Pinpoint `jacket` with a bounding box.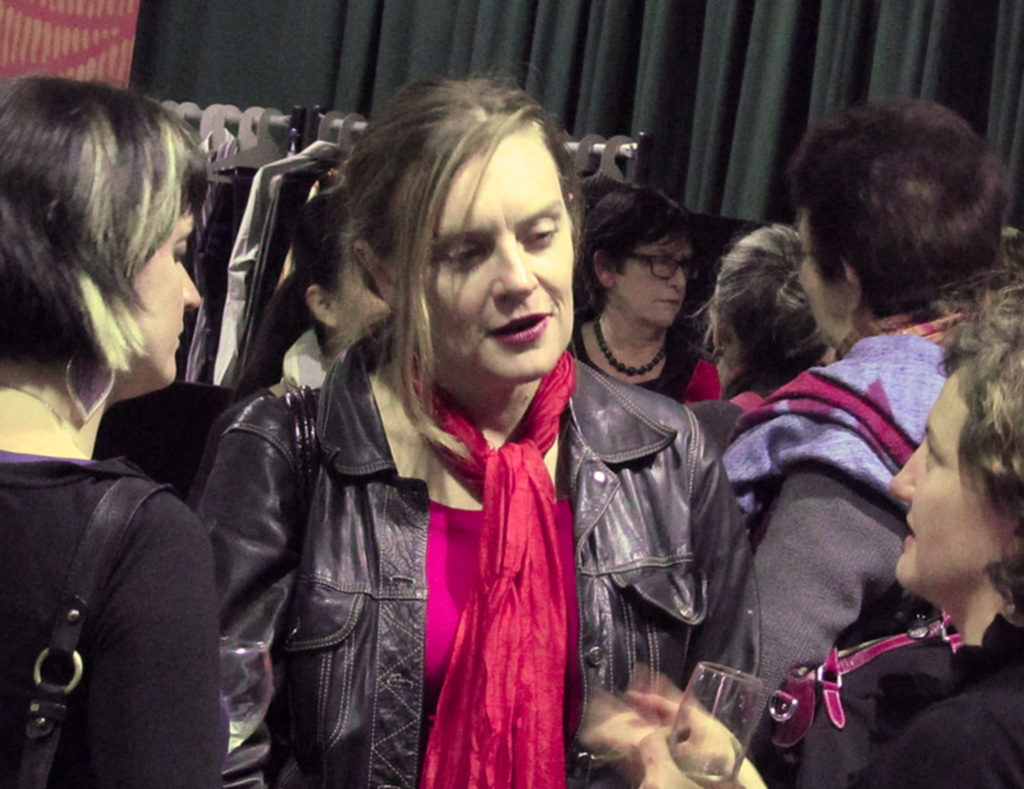
201/211/641/748.
